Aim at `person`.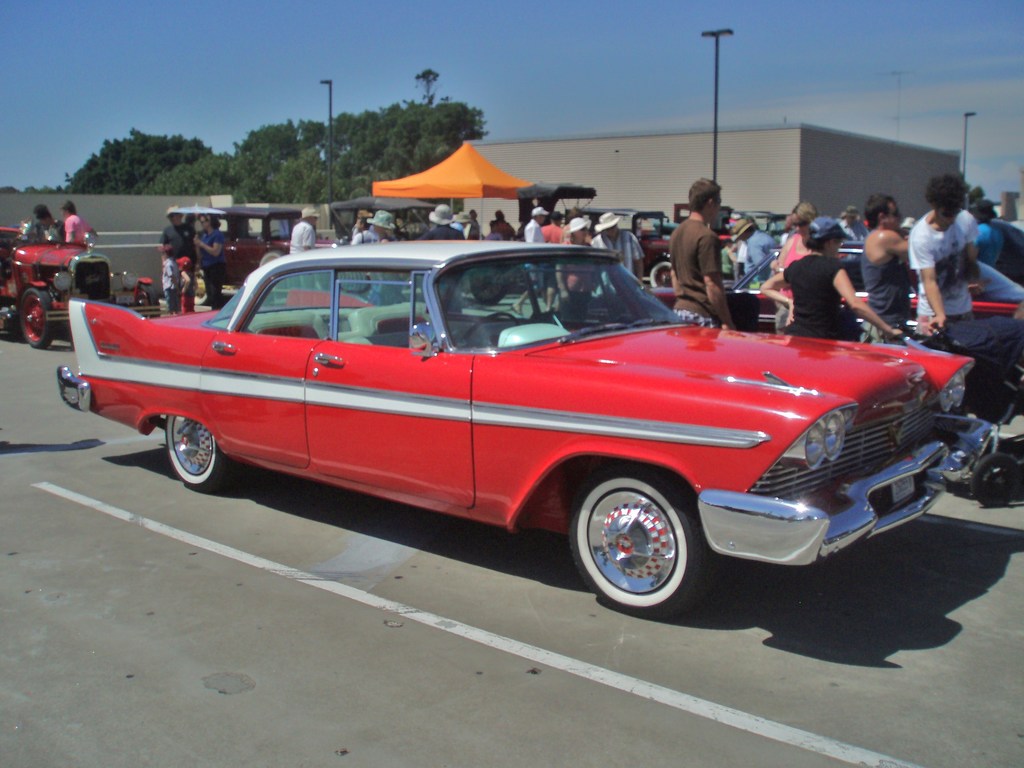
Aimed at (832,205,869,254).
